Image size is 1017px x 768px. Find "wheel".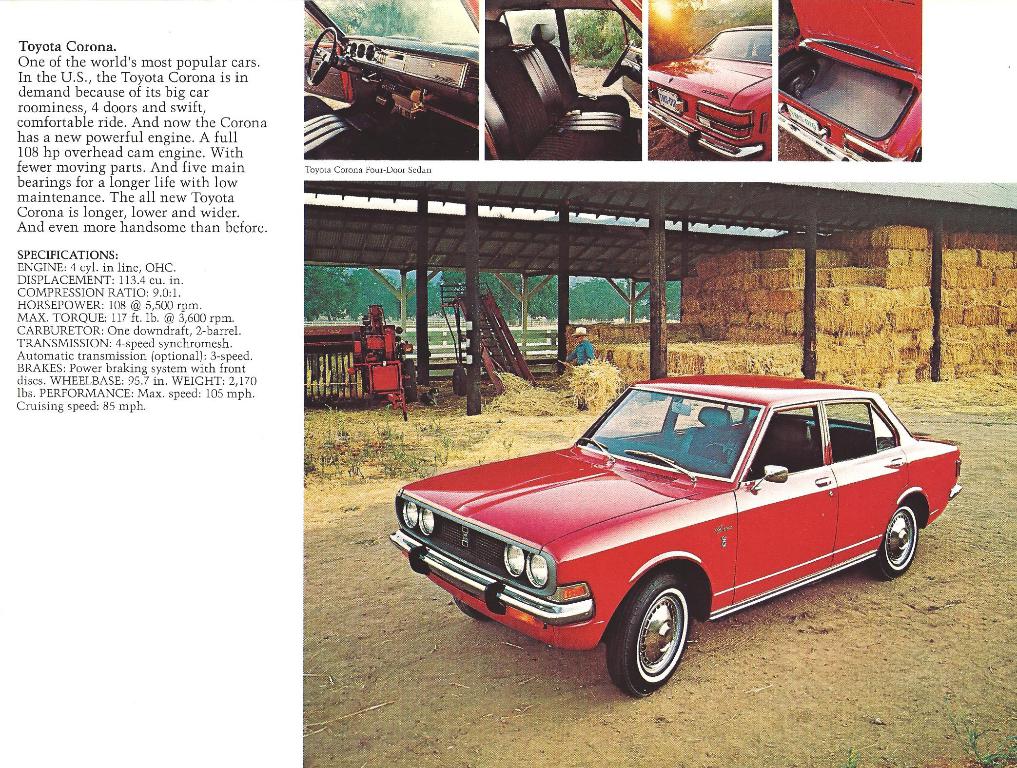
<region>873, 501, 919, 582</region>.
